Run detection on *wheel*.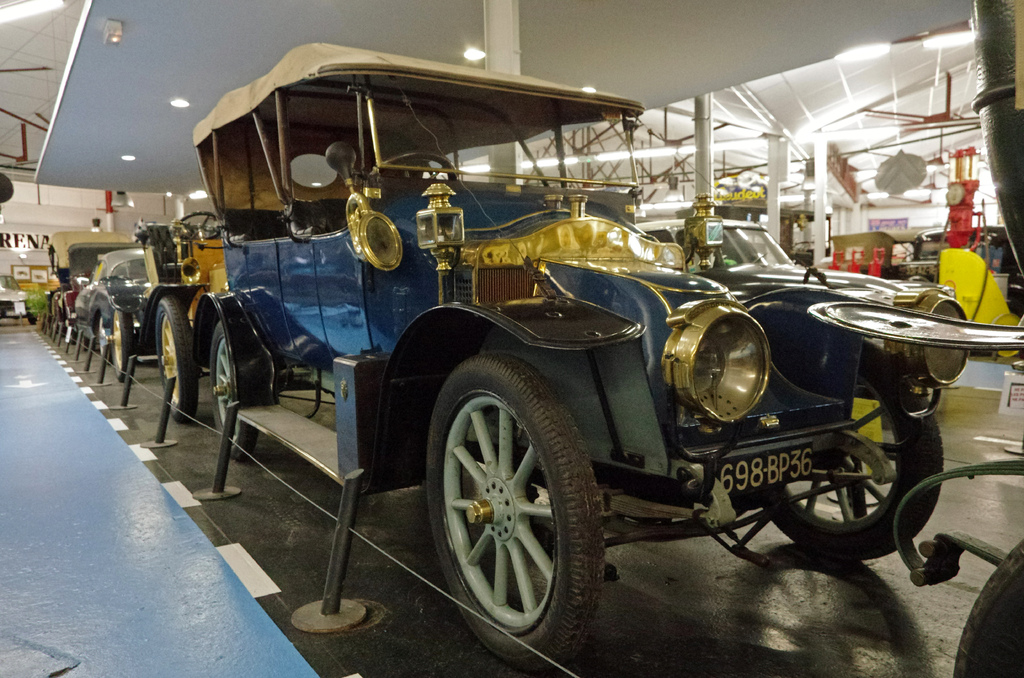
Result: (100,312,111,362).
